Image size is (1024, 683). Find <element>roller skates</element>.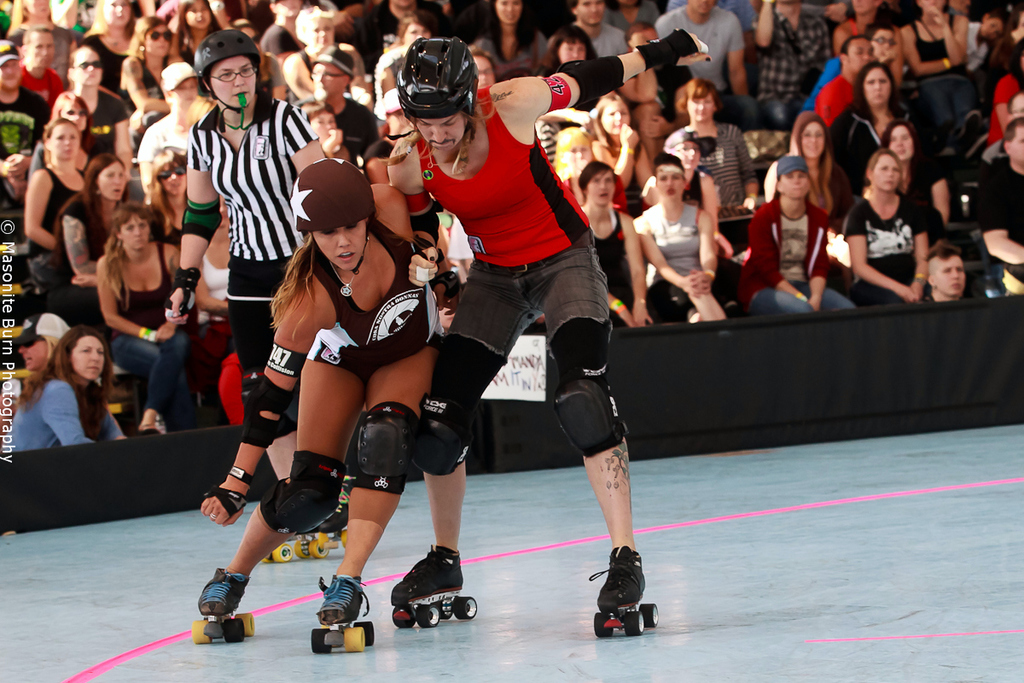
left=298, top=479, right=353, bottom=558.
